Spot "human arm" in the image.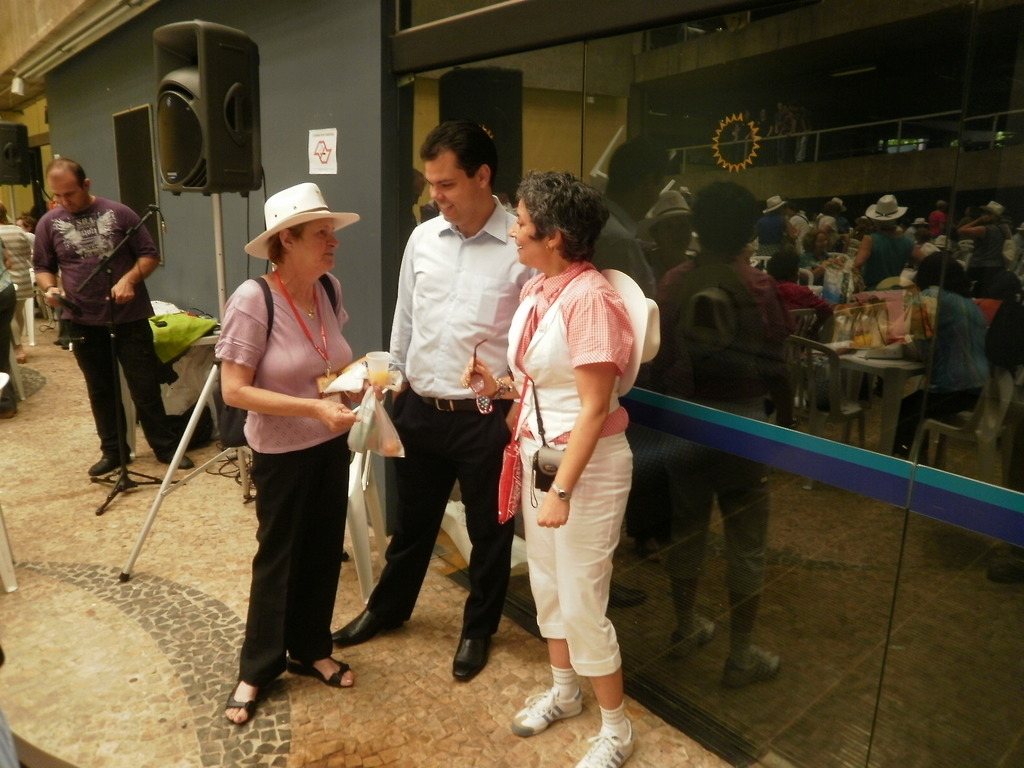
"human arm" found at l=25, t=223, r=60, b=310.
